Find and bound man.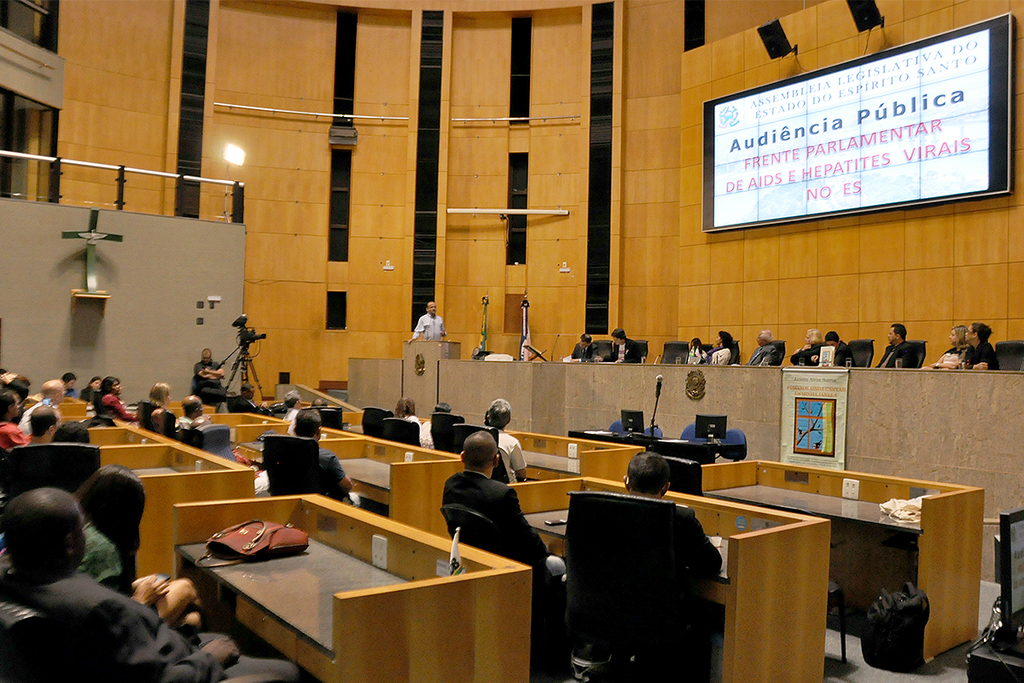
Bound: <bbox>875, 322, 912, 368</bbox>.
